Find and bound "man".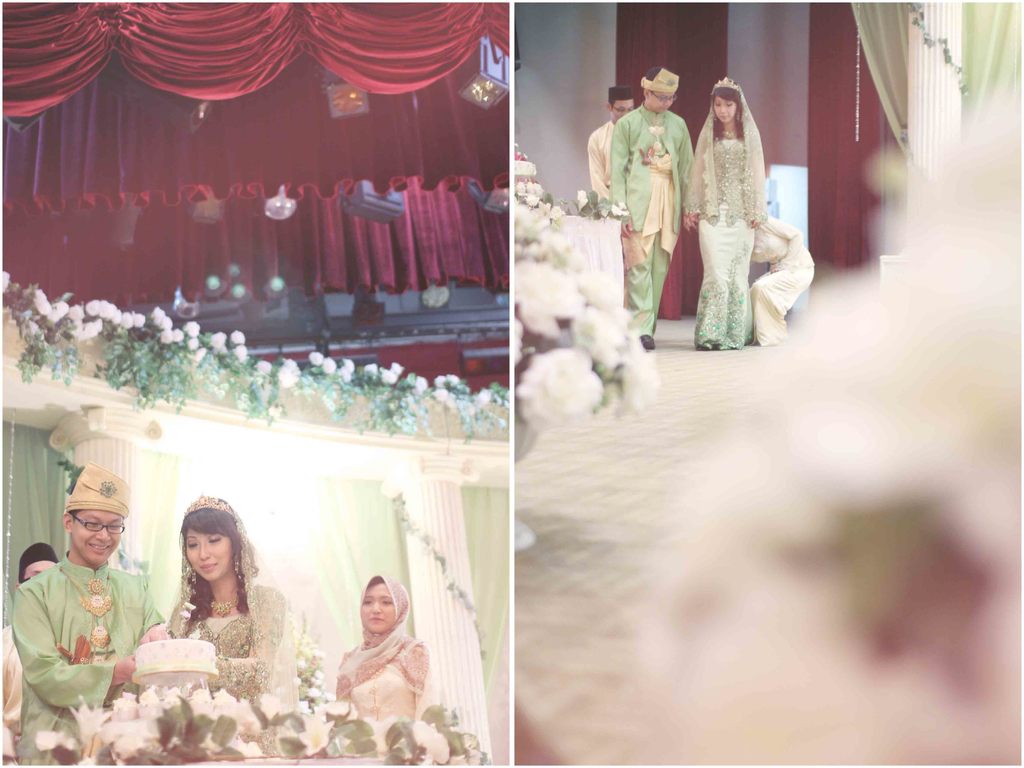
Bound: crop(608, 66, 694, 350).
